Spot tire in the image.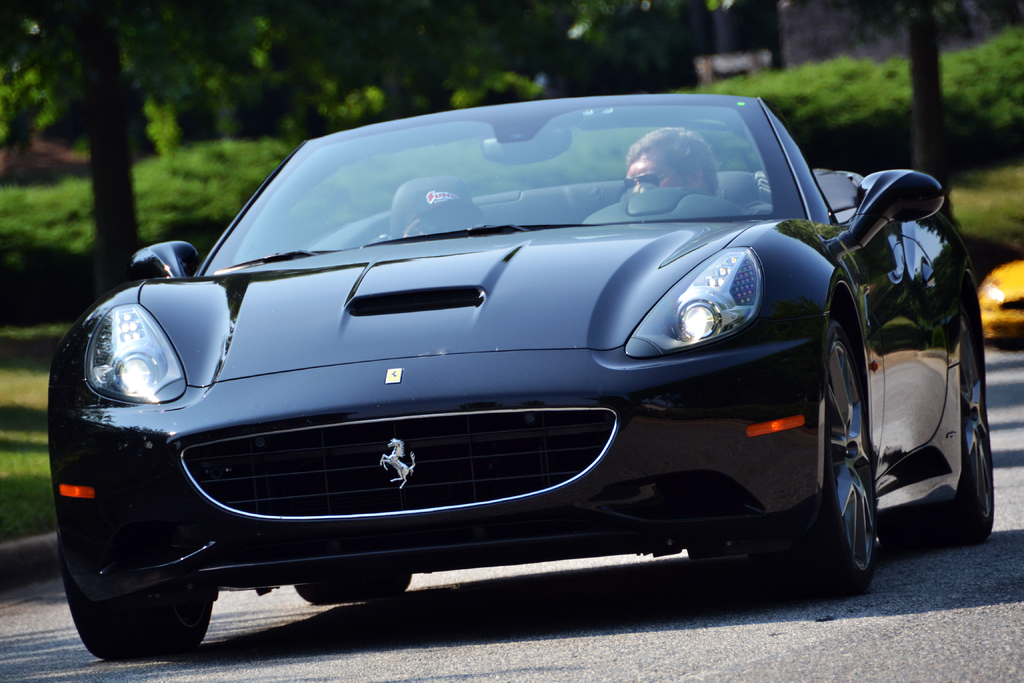
tire found at box=[295, 579, 412, 599].
